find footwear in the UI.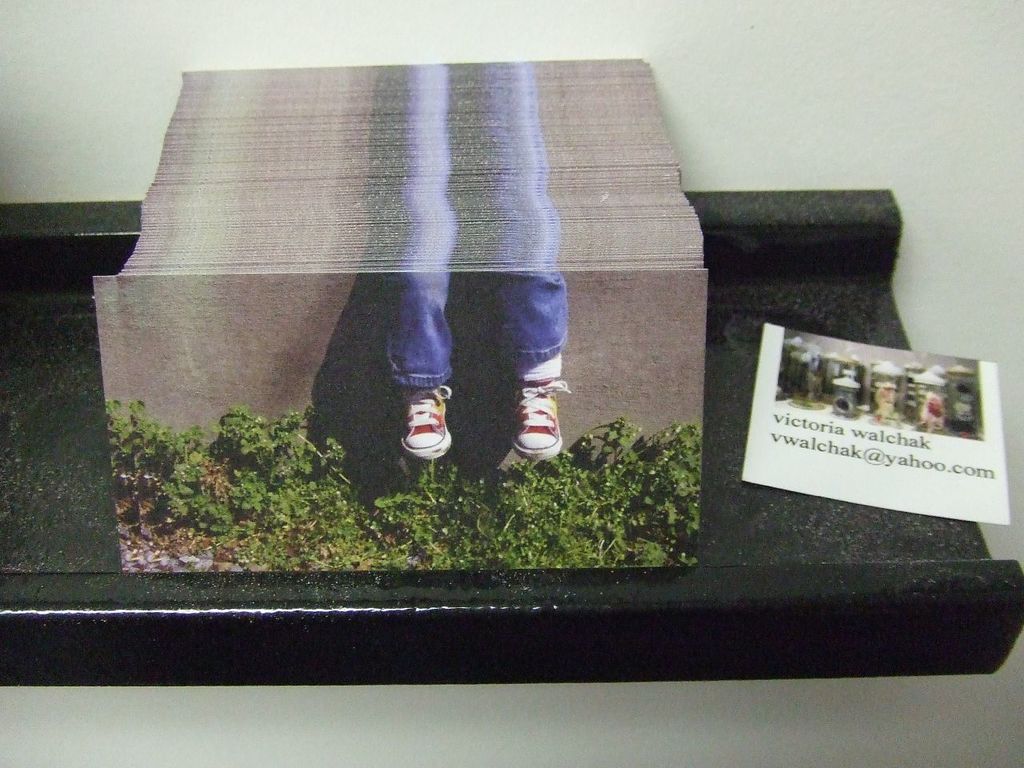
UI element at 406,382,458,466.
